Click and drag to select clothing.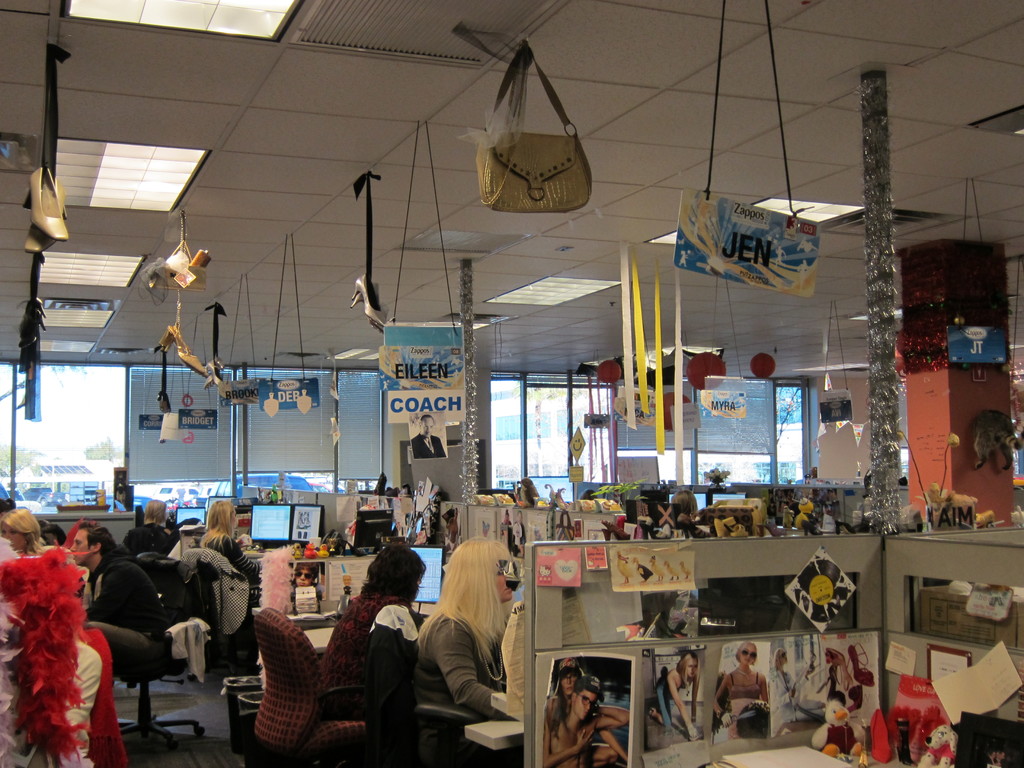
Selection: box(417, 599, 528, 738).
